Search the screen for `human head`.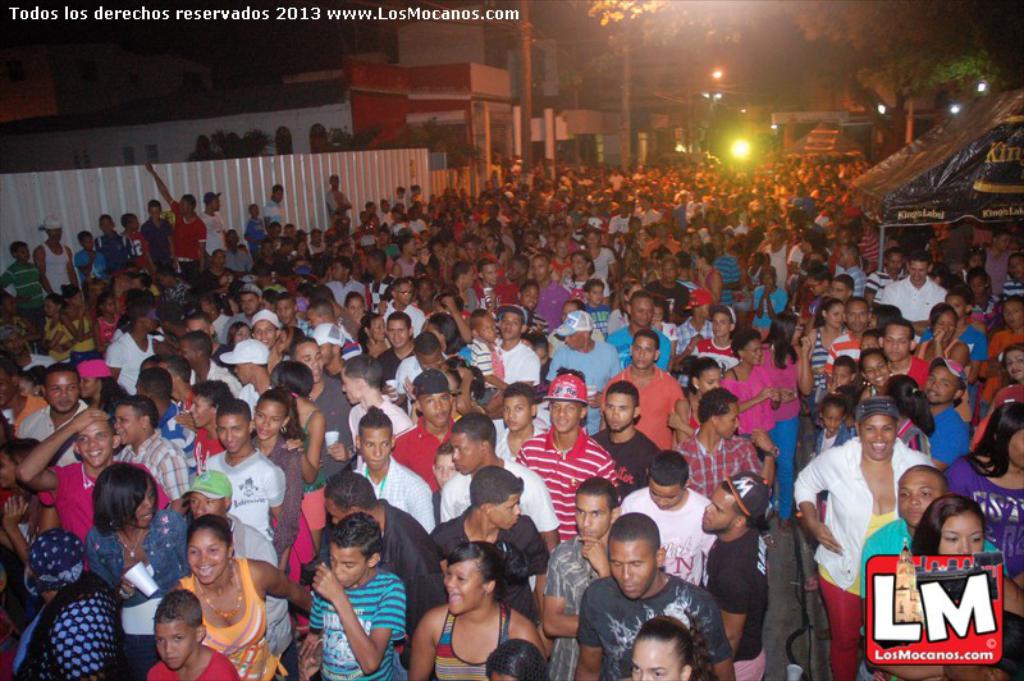
Found at Rect(609, 503, 671, 608).
